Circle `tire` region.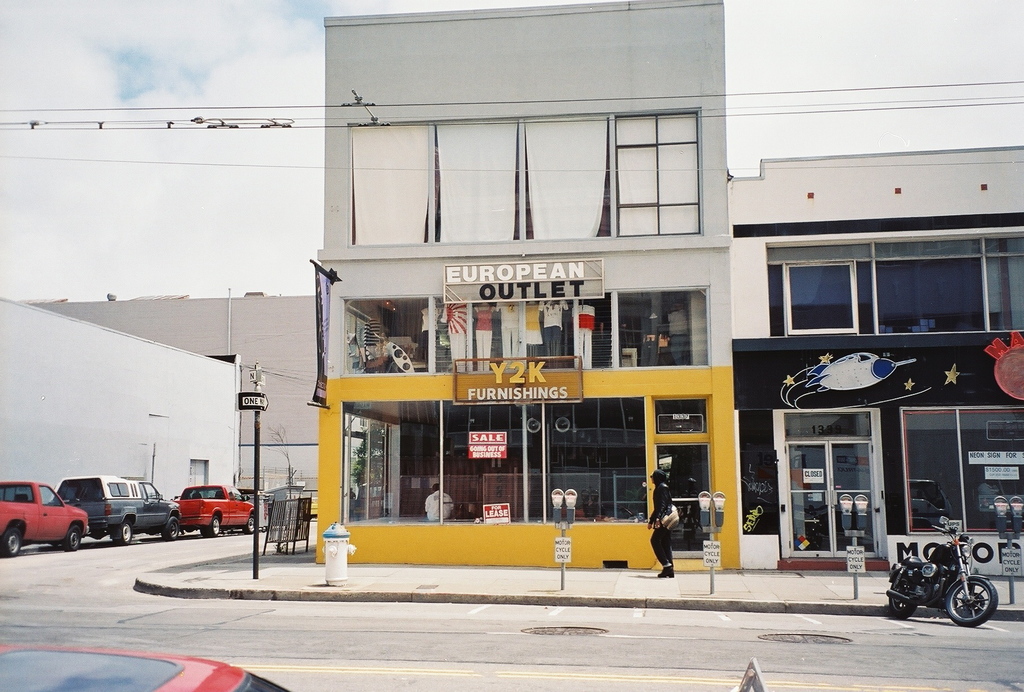
Region: <region>944, 577, 998, 623</region>.
